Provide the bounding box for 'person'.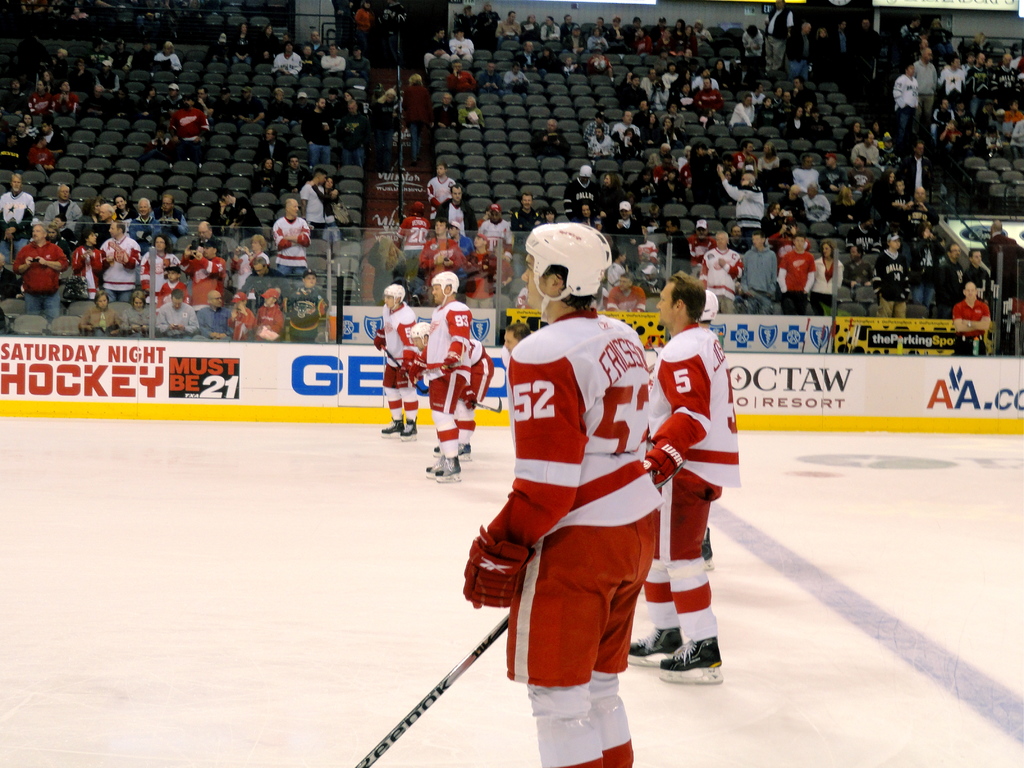
rect(465, 251, 666, 767).
